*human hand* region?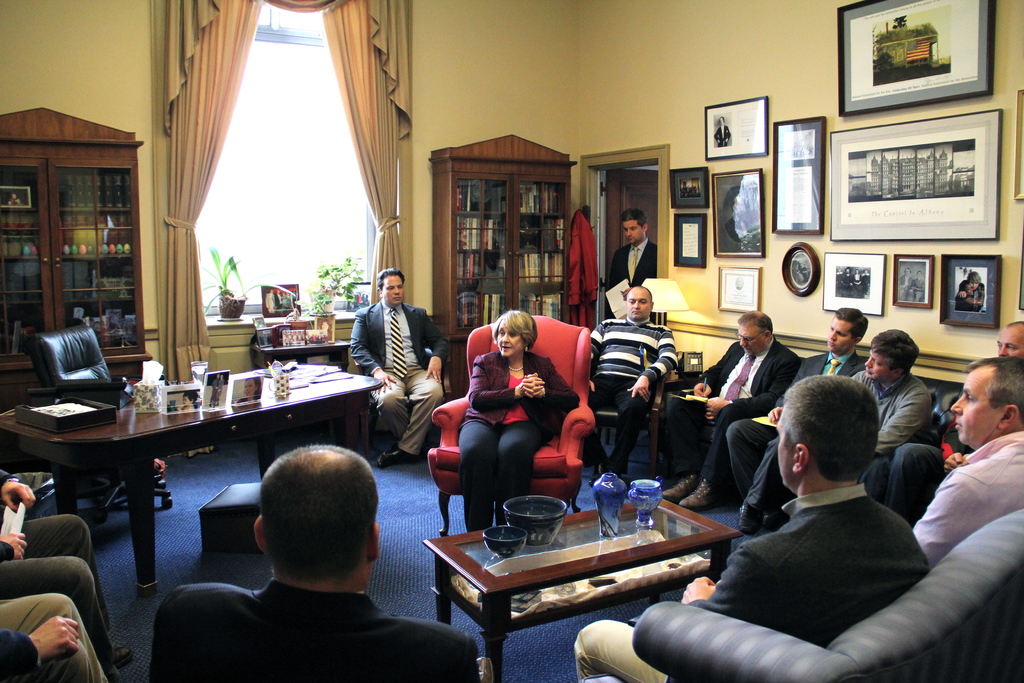
522:373:545:403
